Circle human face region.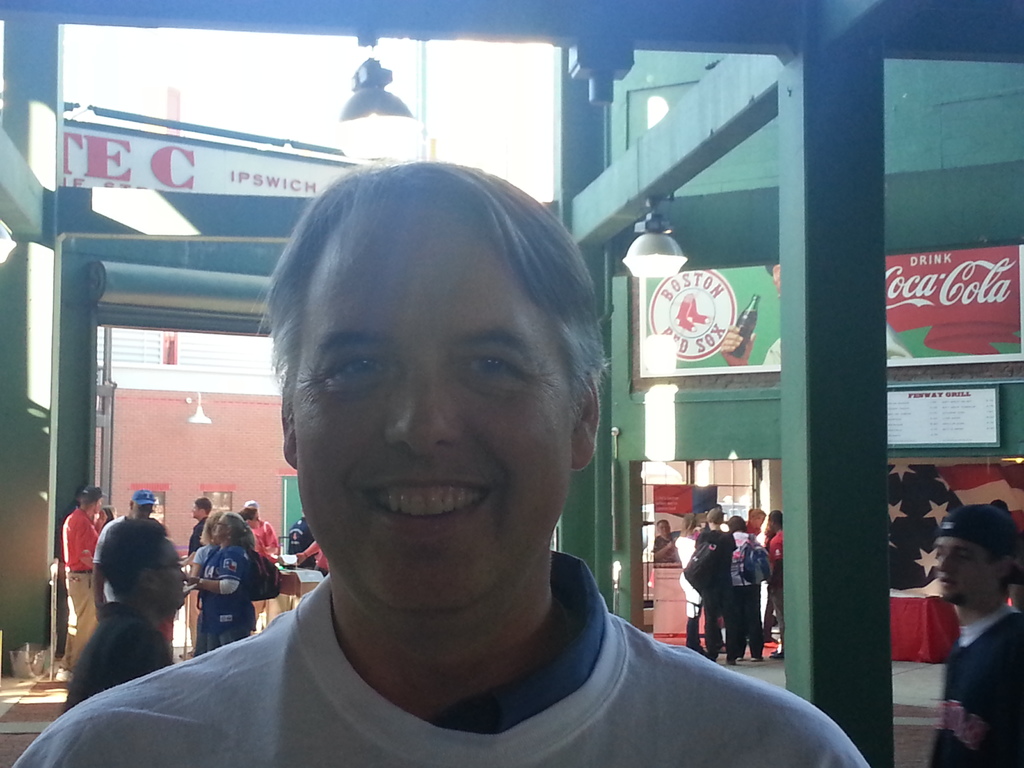
Region: (x1=214, y1=516, x2=227, y2=540).
